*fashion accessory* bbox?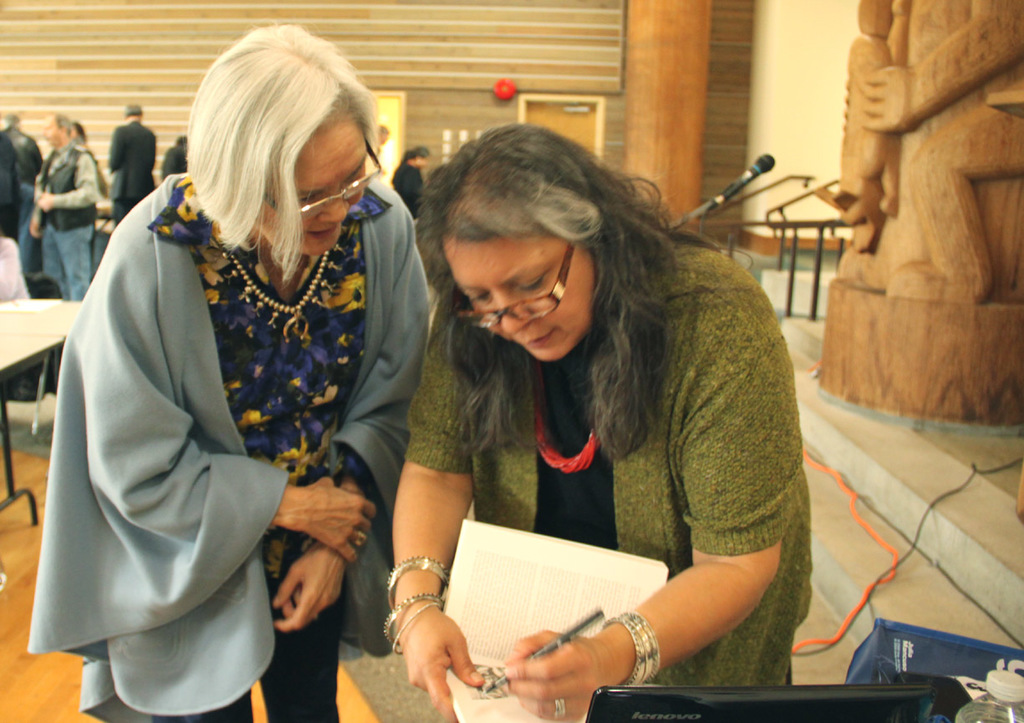
<box>380,592,445,645</box>
